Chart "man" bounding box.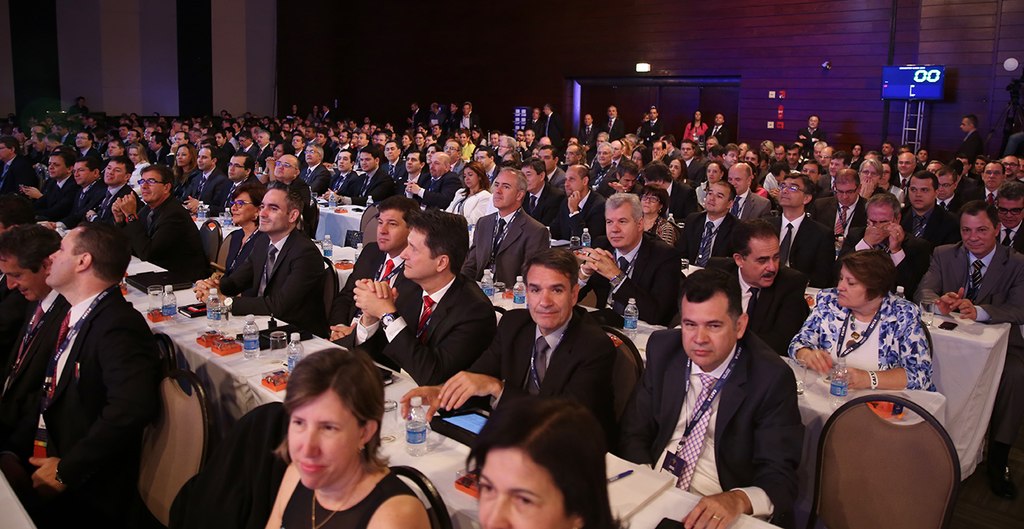
Charted: BBox(291, 135, 305, 154).
